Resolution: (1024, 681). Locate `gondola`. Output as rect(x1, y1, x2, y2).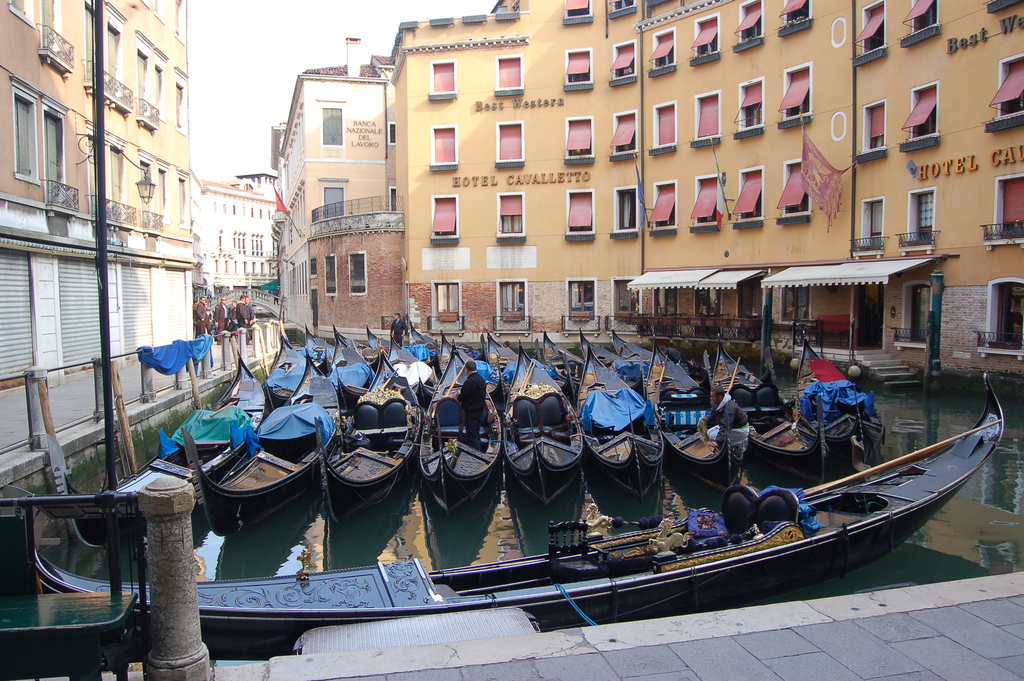
rect(296, 318, 343, 376).
